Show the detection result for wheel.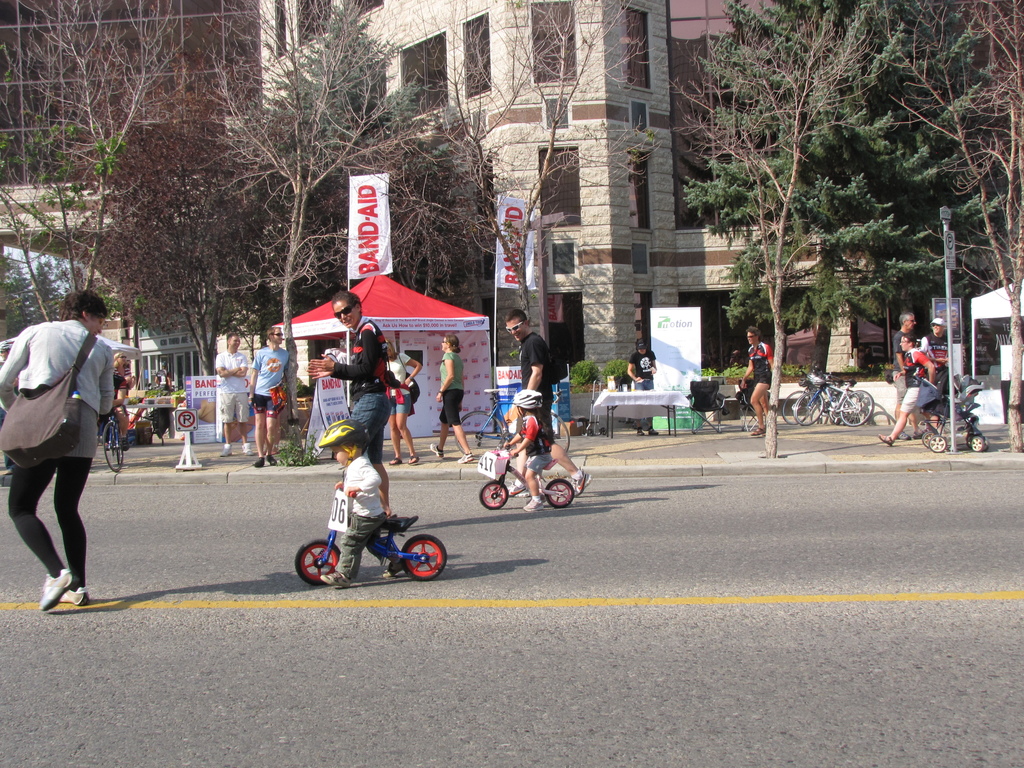
x1=393 y1=535 x2=447 y2=577.
